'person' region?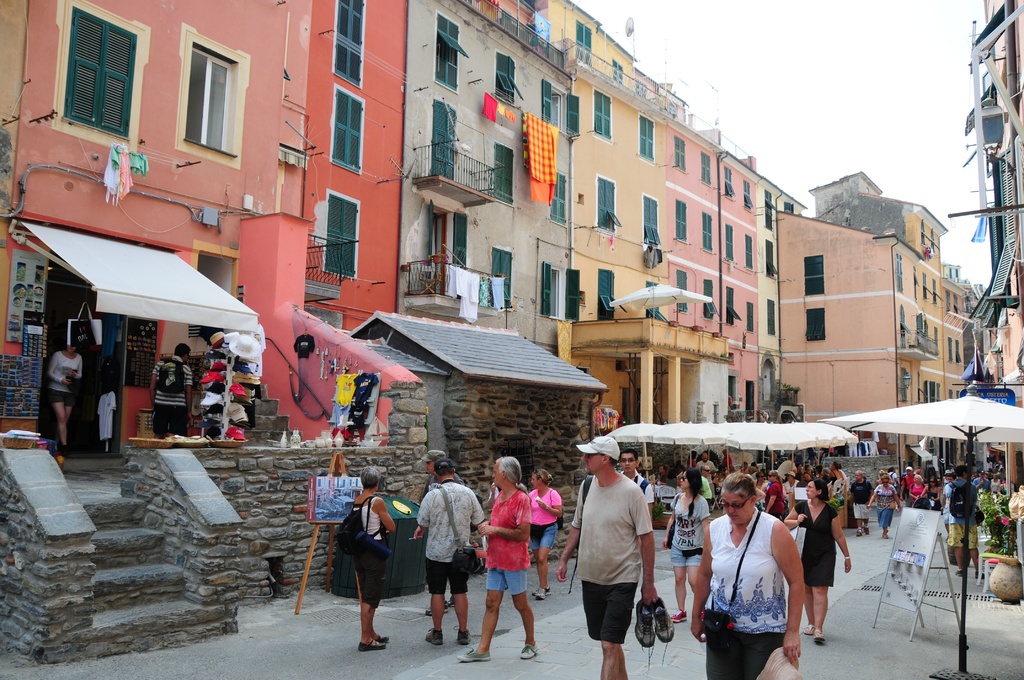
locate(555, 431, 651, 679)
